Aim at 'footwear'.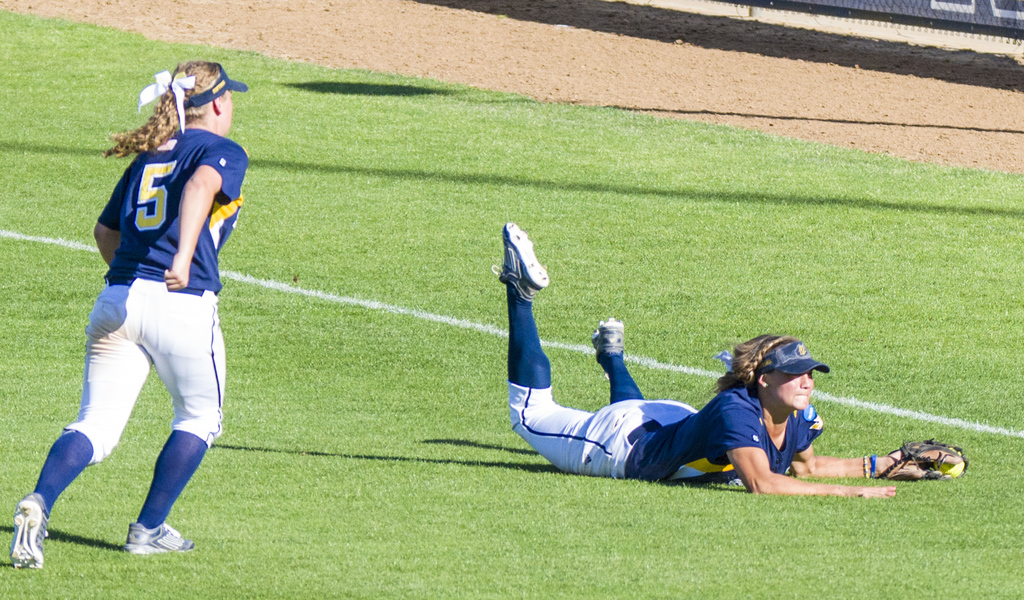
Aimed at pyautogui.locateOnScreen(3, 494, 50, 565).
